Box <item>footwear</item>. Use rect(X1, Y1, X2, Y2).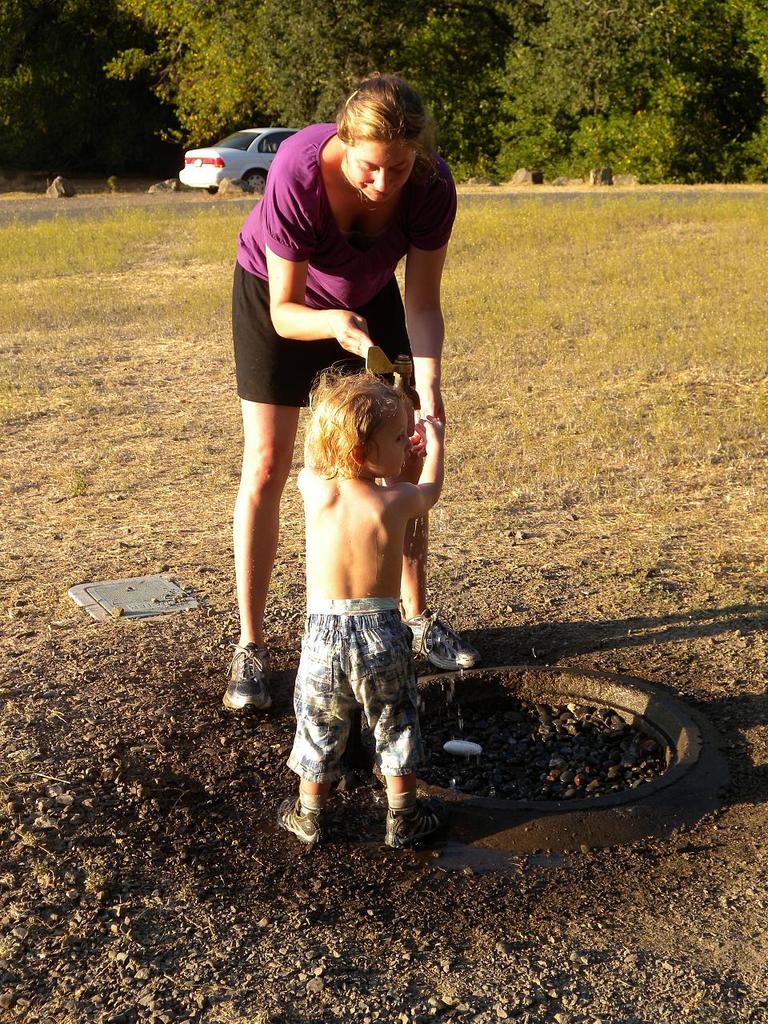
rect(277, 798, 321, 841).
